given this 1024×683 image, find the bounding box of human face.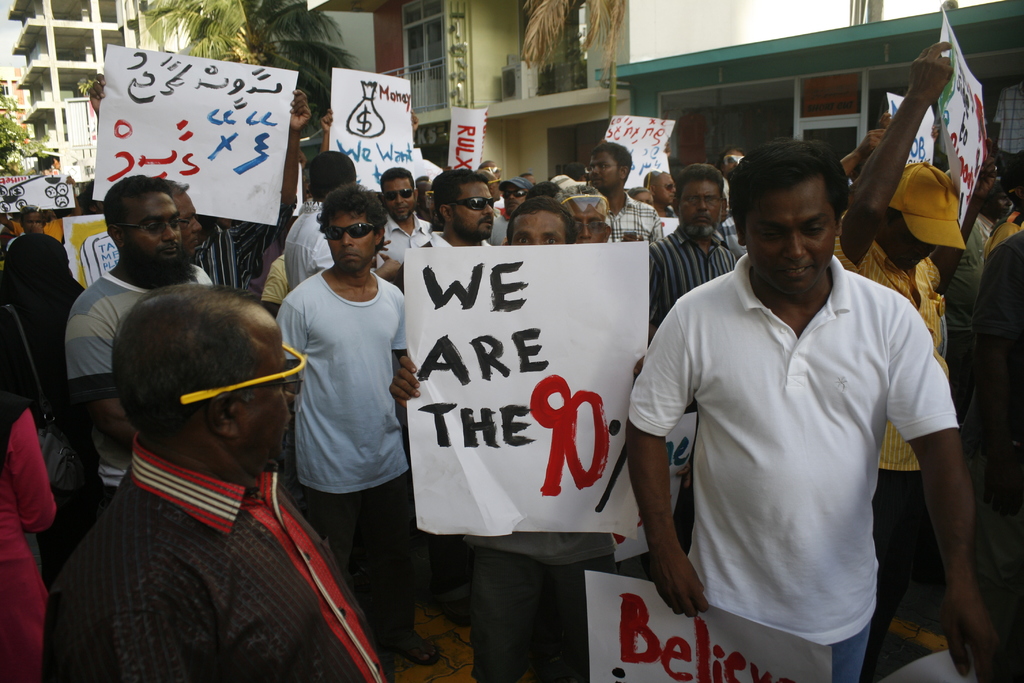
box(180, 197, 201, 252).
